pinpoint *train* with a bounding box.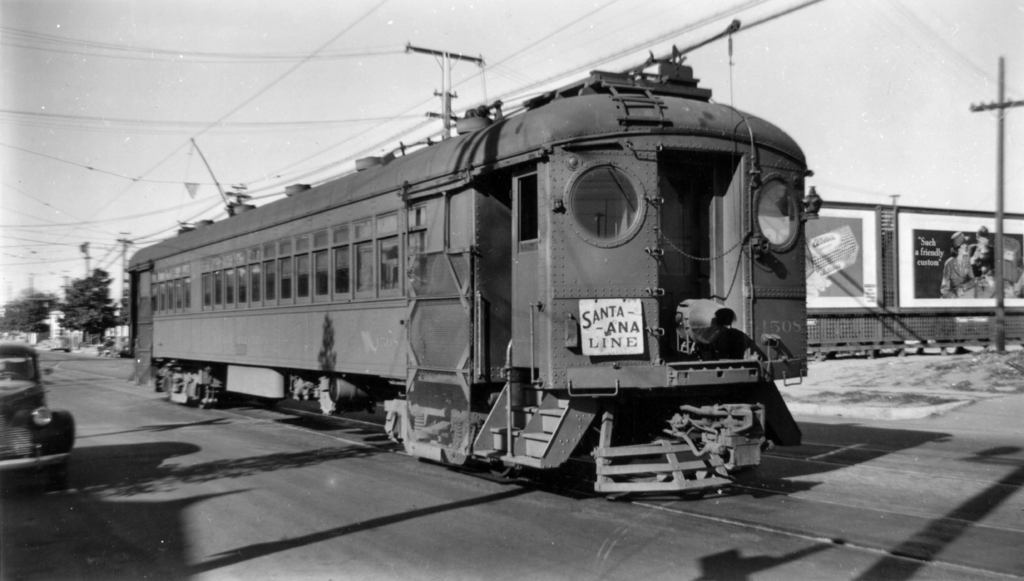
[123,21,820,495].
